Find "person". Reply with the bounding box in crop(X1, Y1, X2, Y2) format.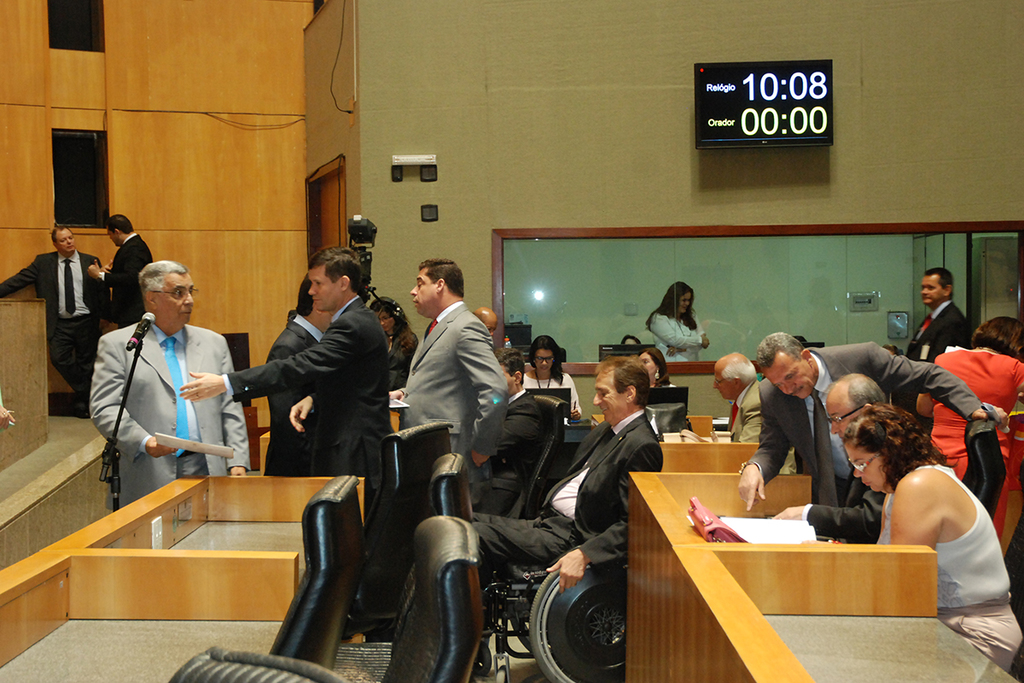
crop(734, 329, 1015, 511).
